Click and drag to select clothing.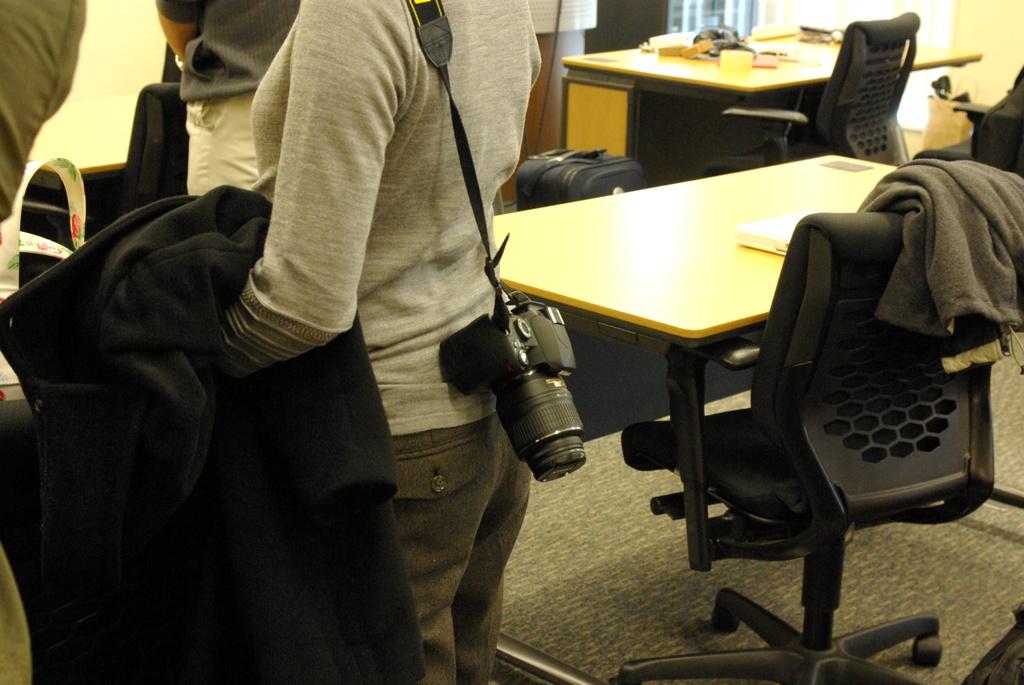
Selection: Rect(0, 185, 432, 684).
